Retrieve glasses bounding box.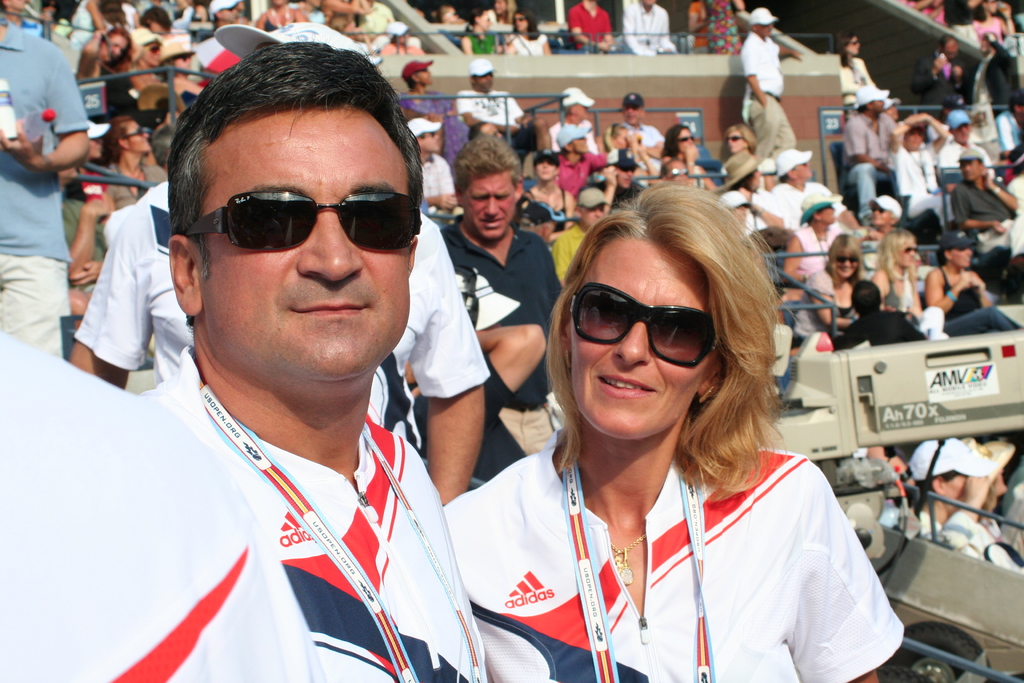
Bounding box: (left=905, top=243, right=922, bottom=252).
